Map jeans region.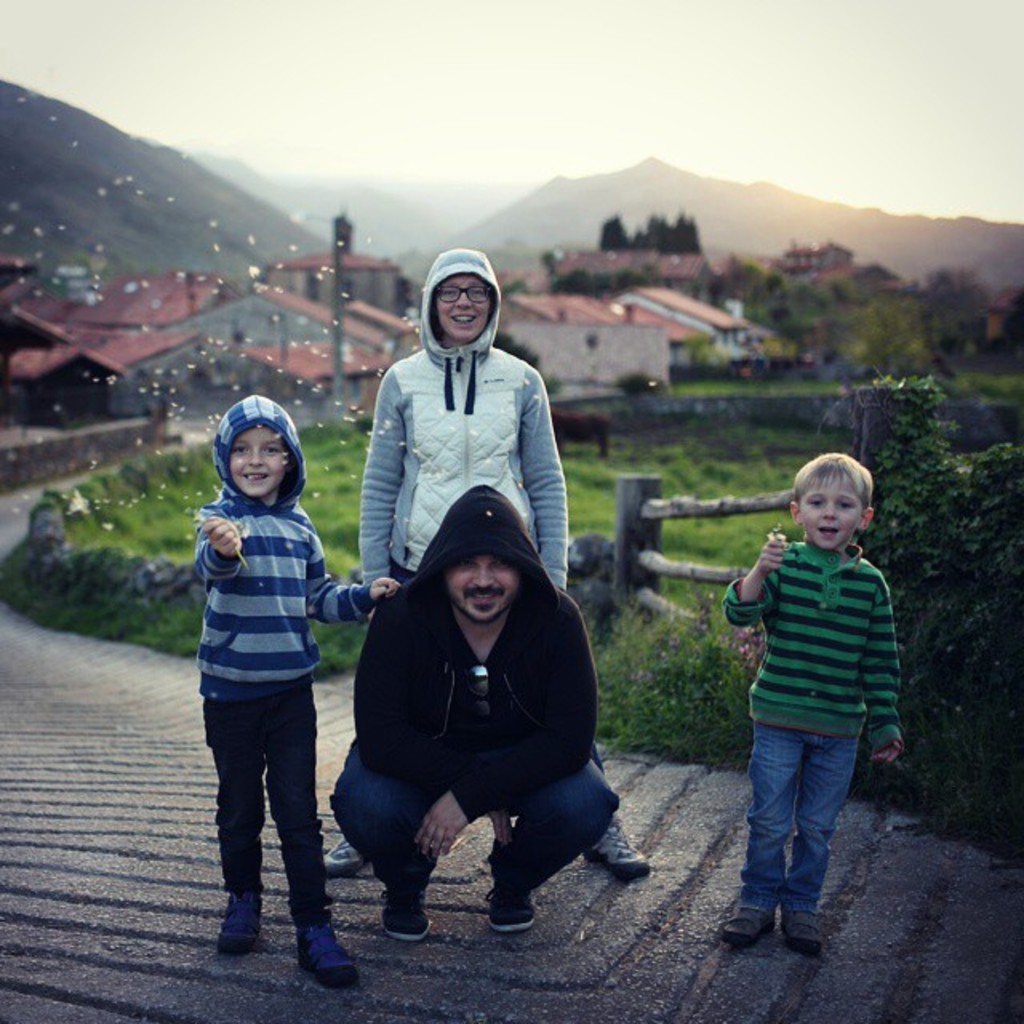
Mapped to x1=362, y1=728, x2=613, y2=938.
